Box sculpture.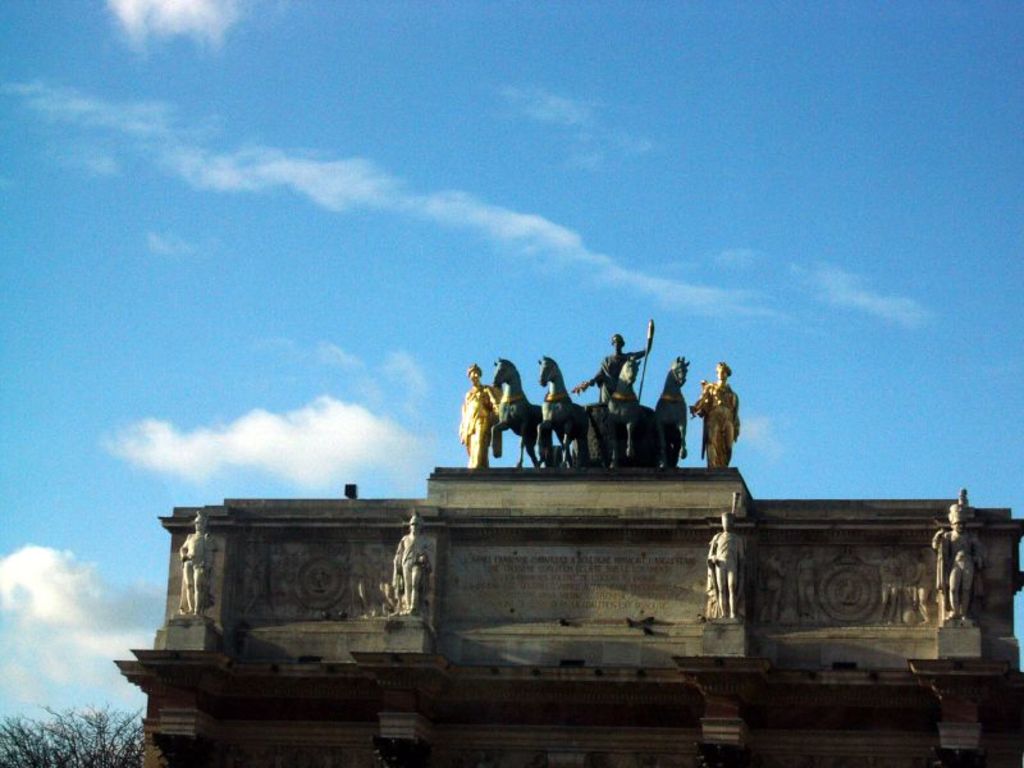
<region>695, 364, 754, 489</region>.
